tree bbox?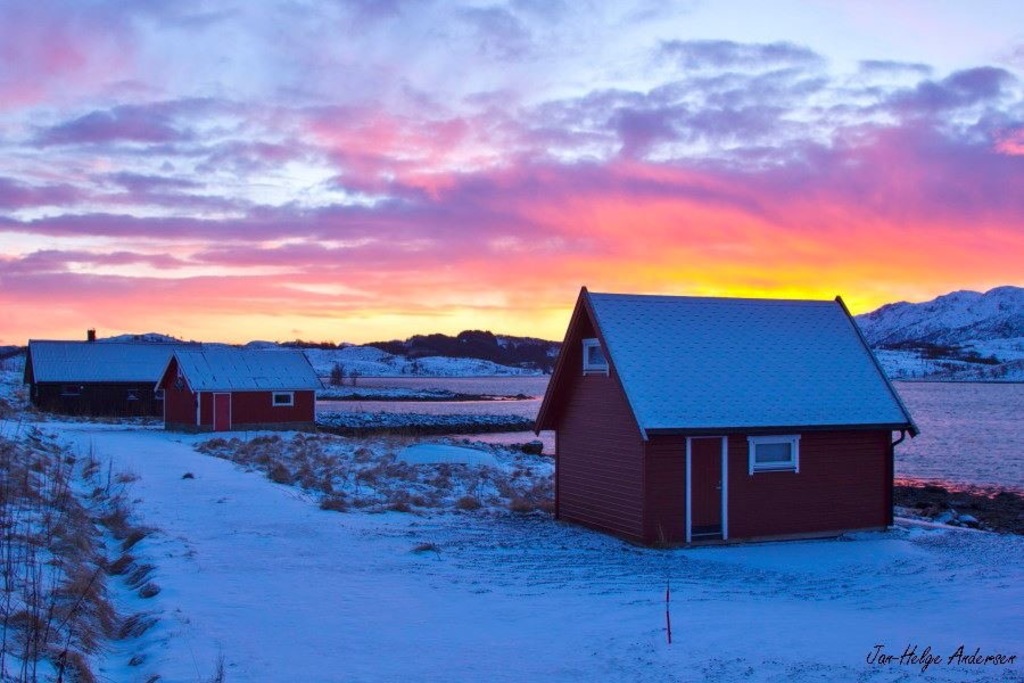
crop(357, 332, 405, 356)
